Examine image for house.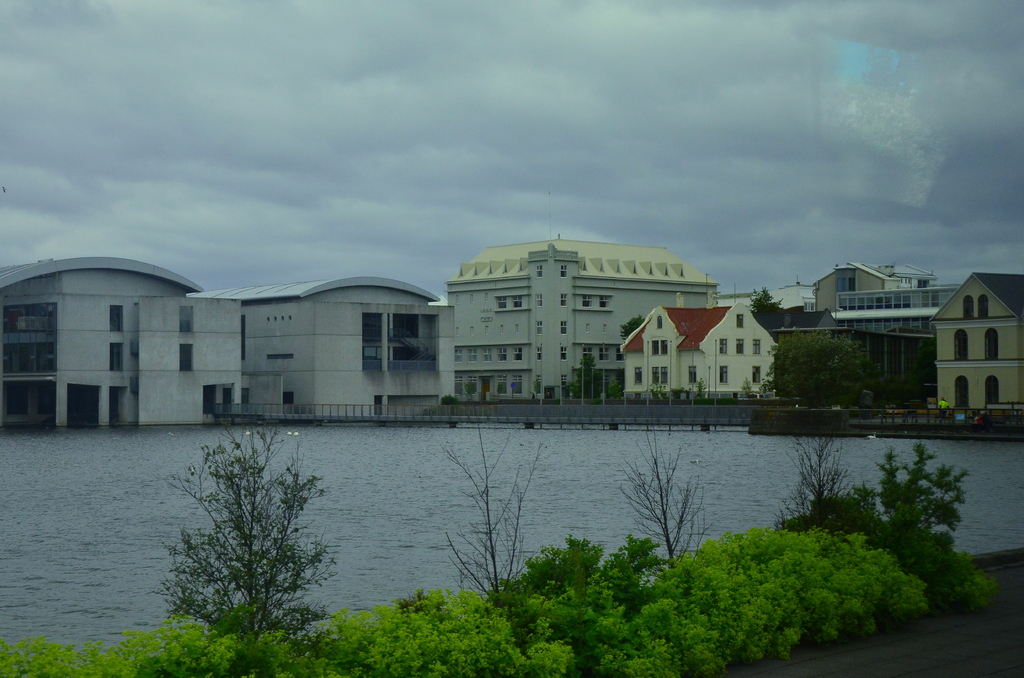
Examination result: locate(930, 267, 1018, 428).
